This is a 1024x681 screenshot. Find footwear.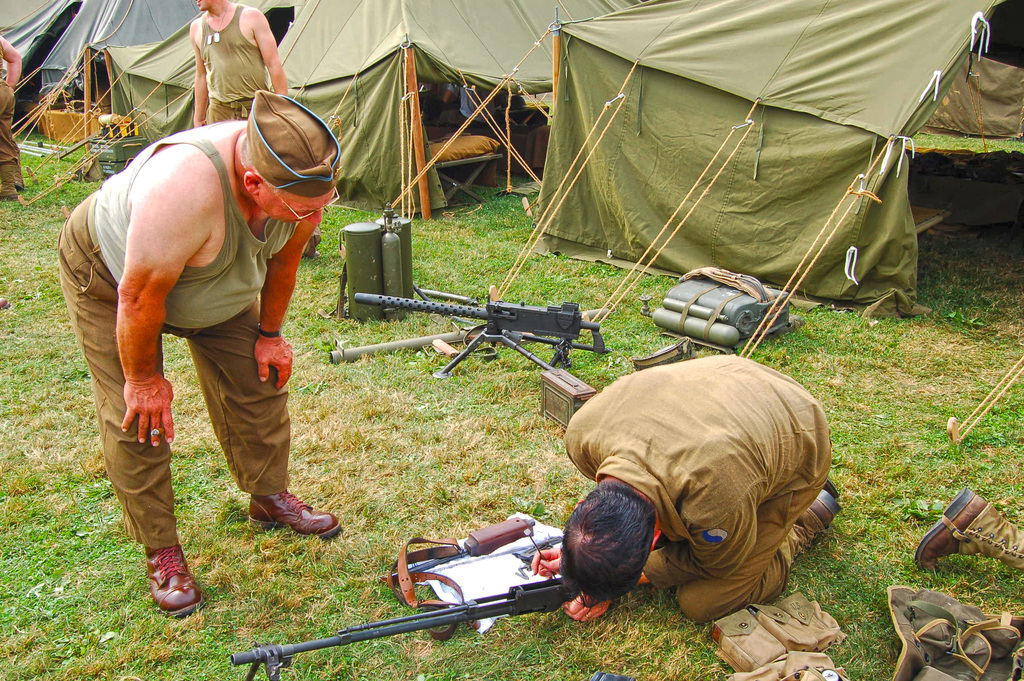
Bounding box: bbox=(797, 488, 840, 545).
